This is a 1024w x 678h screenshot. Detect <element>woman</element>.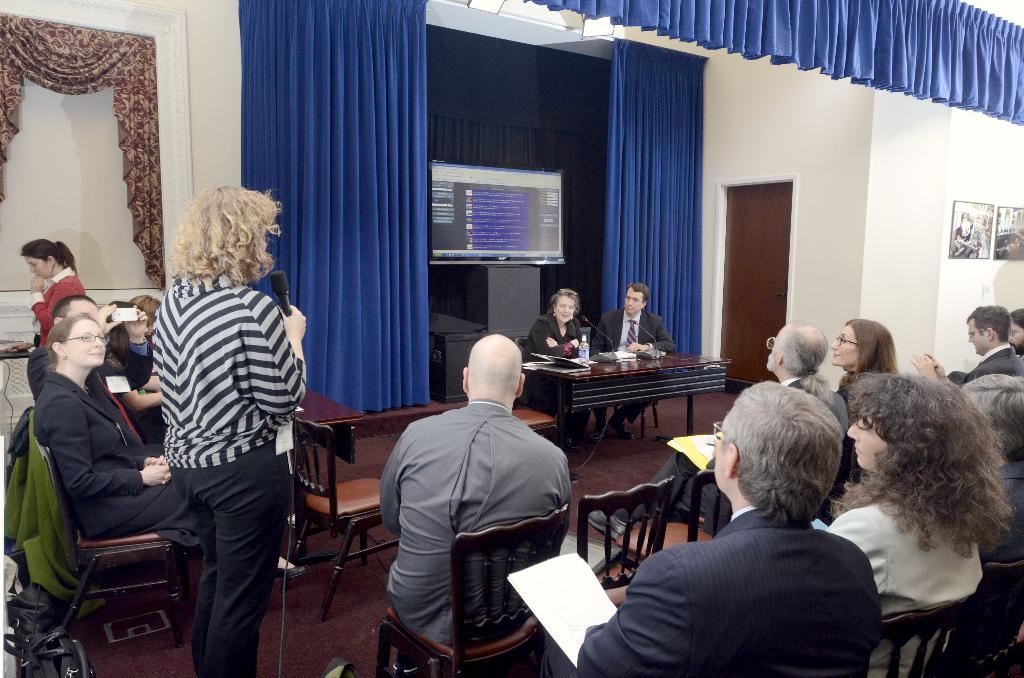
pyautogui.locateOnScreen(148, 186, 314, 677).
